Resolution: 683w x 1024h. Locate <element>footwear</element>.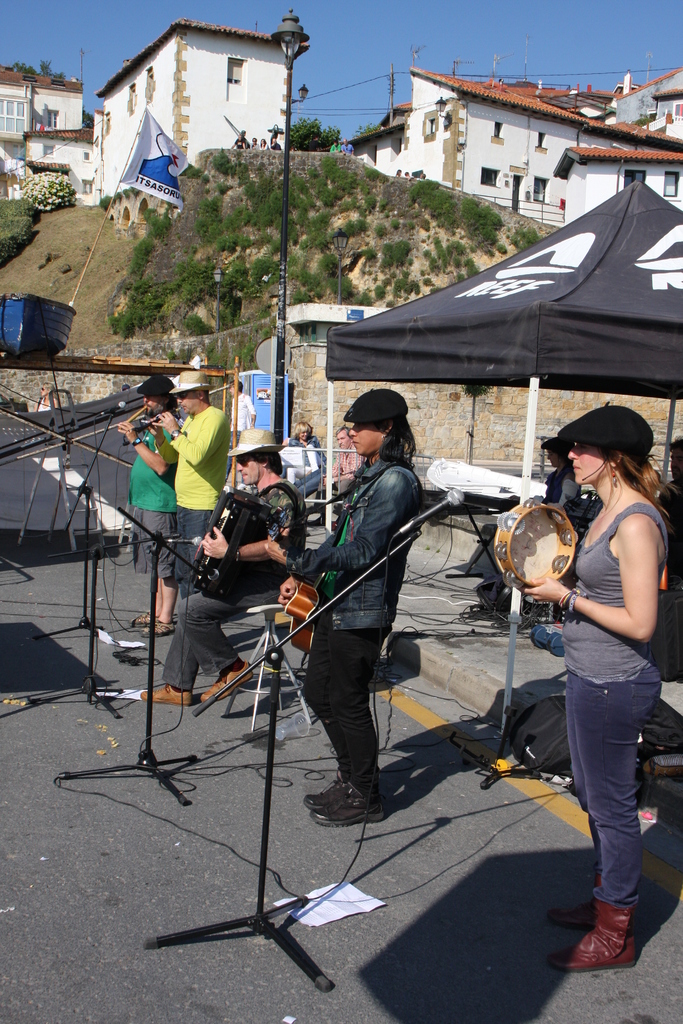
305 772 349 805.
